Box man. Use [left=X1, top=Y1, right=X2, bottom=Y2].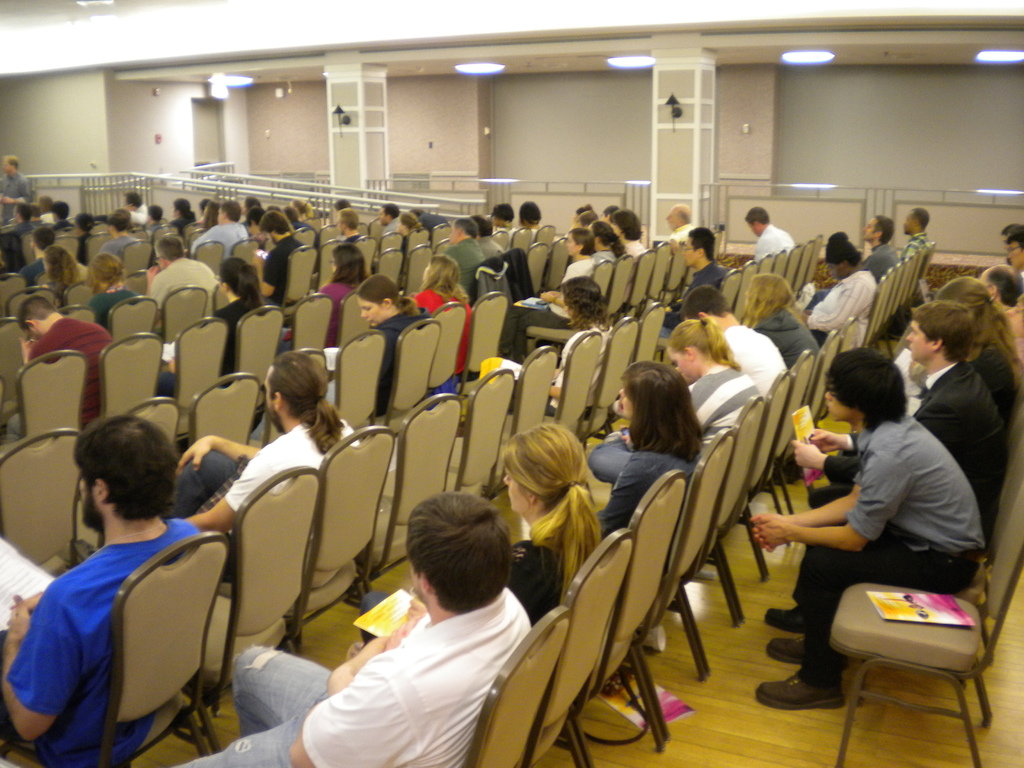
[left=801, top=229, right=876, bottom=346].
